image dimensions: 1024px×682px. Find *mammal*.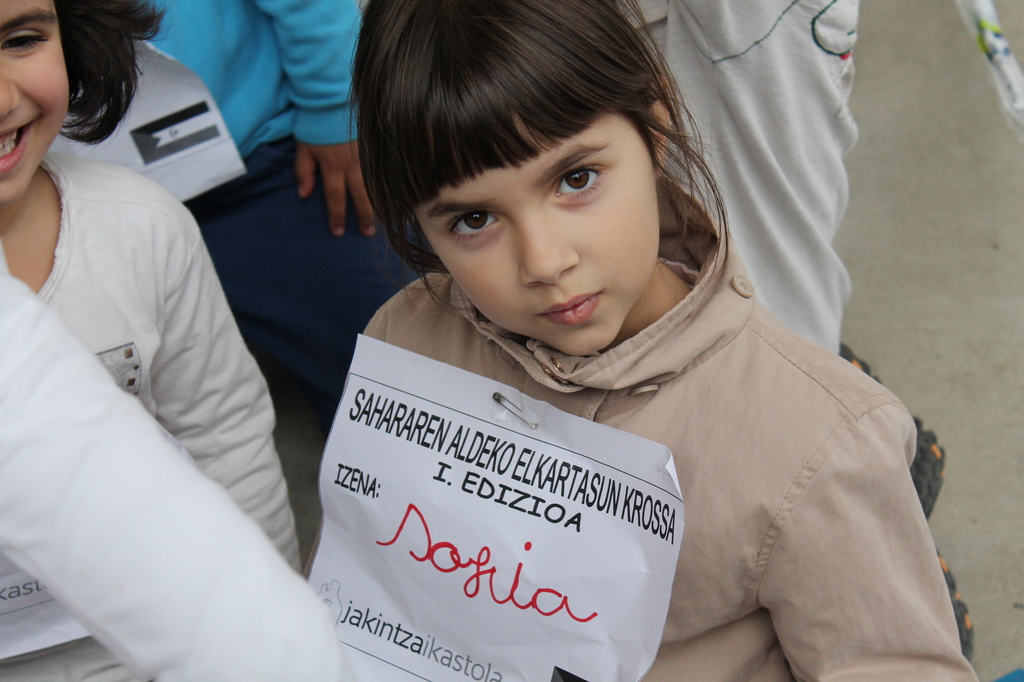
(x1=142, y1=0, x2=414, y2=419).
